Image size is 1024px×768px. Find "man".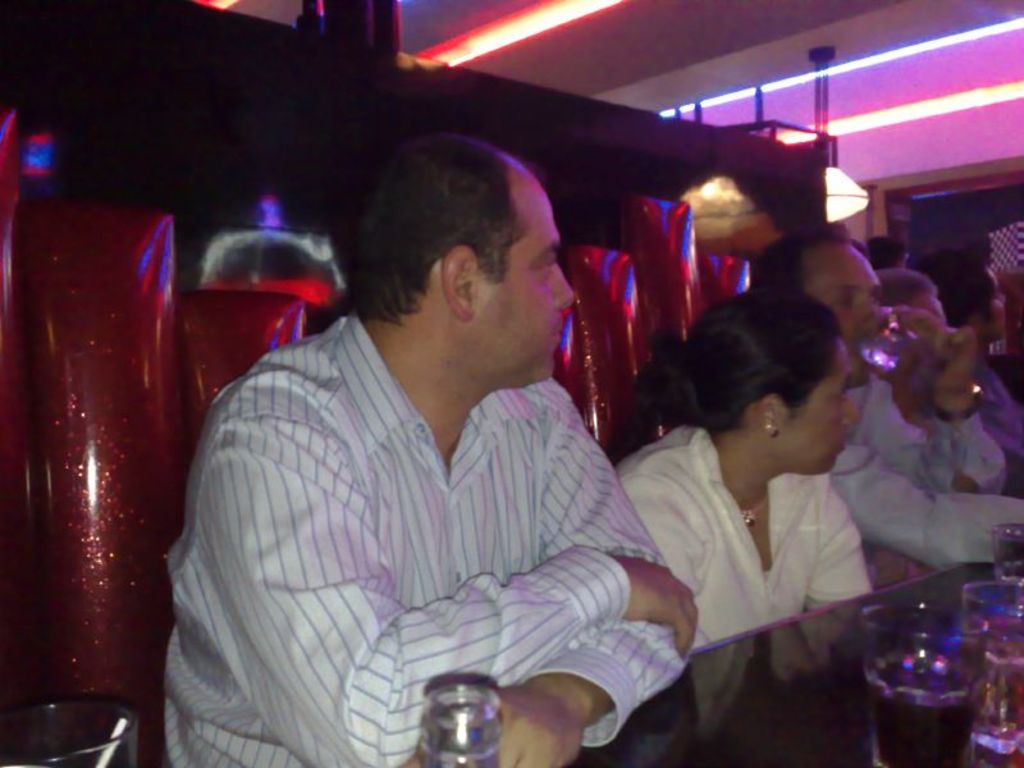
159:138:692:760.
